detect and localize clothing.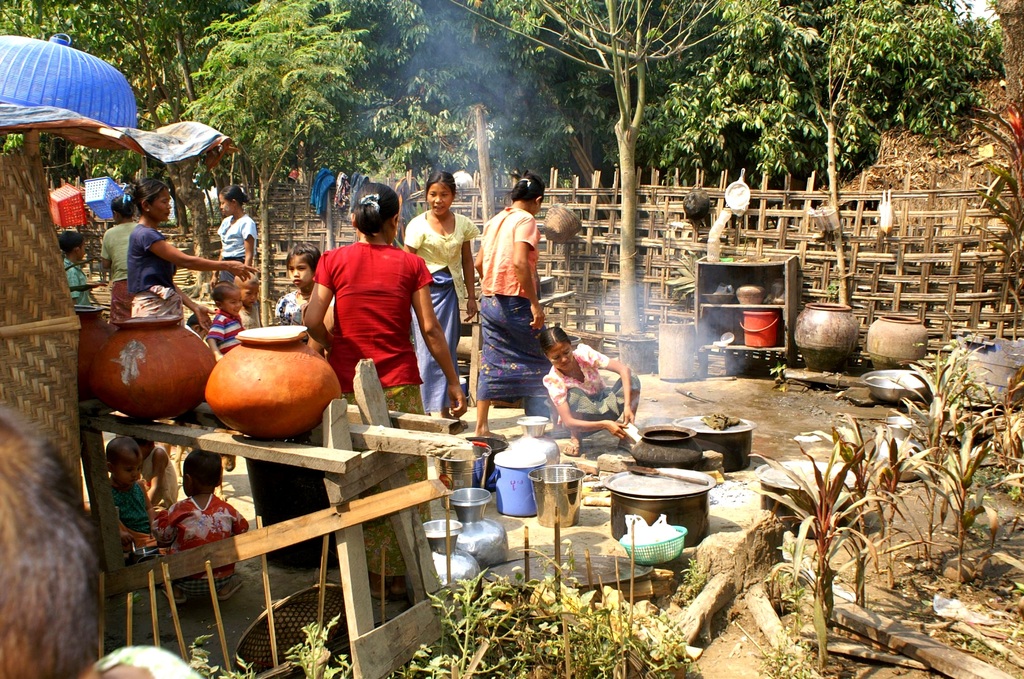
Localized at (311, 170, 336, 215).
